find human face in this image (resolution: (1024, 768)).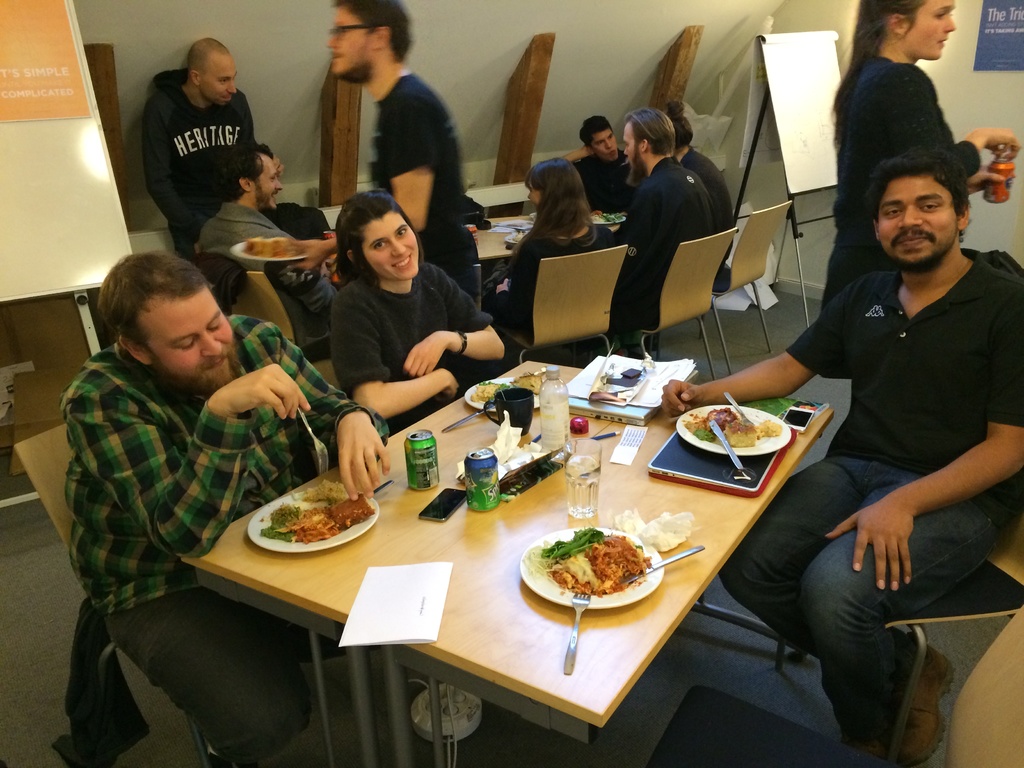
(590,126,618,162).
